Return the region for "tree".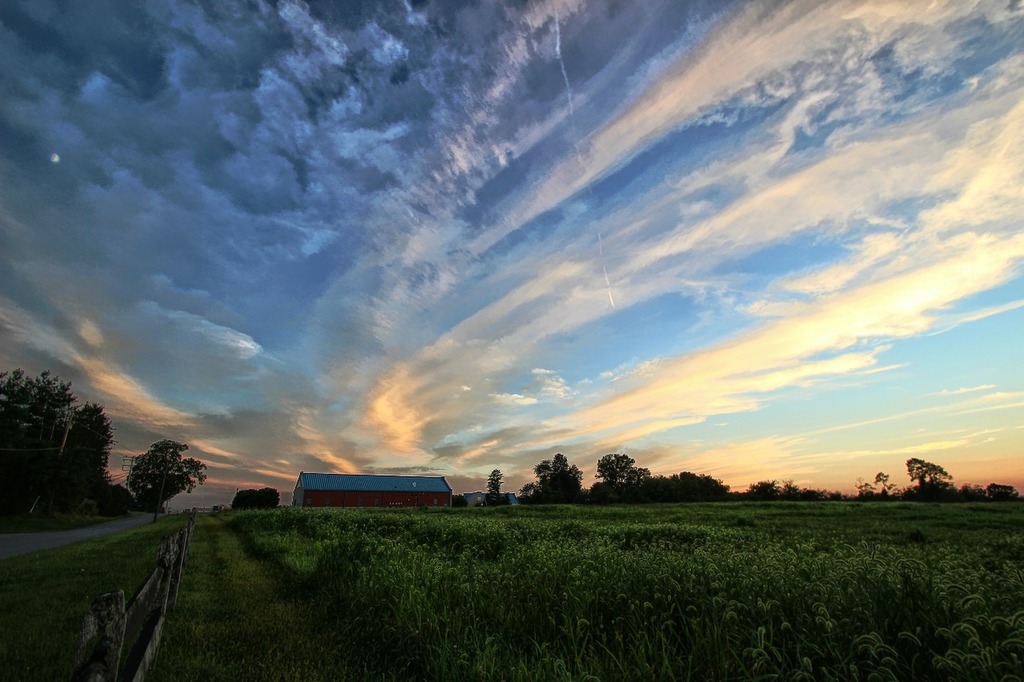
<bbox>122, 442, 211, 506</bbox>.
